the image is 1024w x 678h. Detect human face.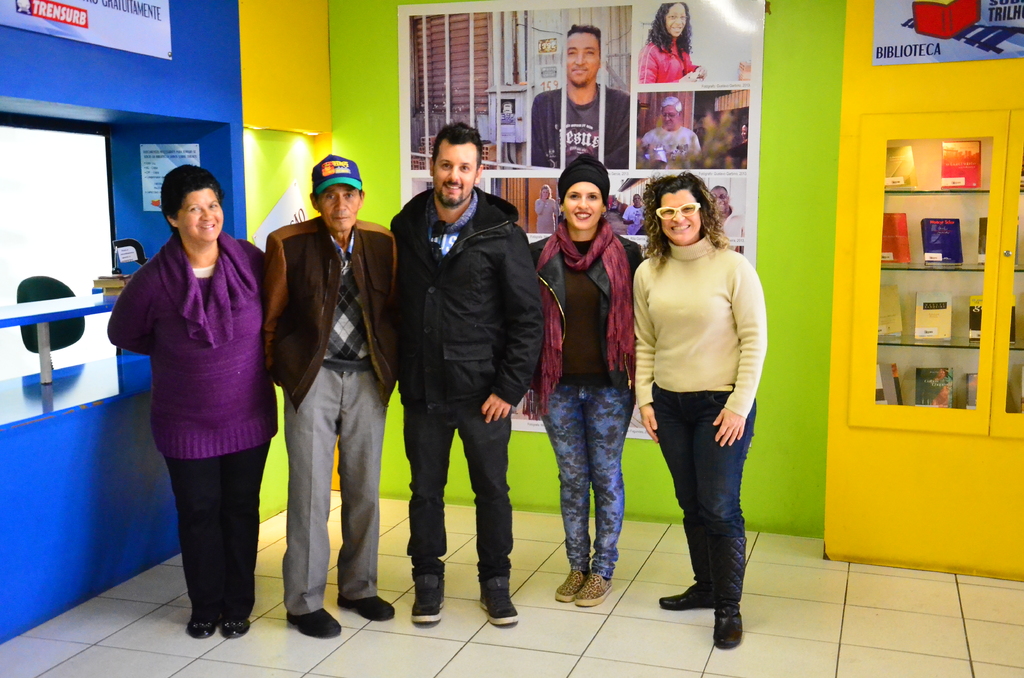
Detection: 666 5 688 38.
